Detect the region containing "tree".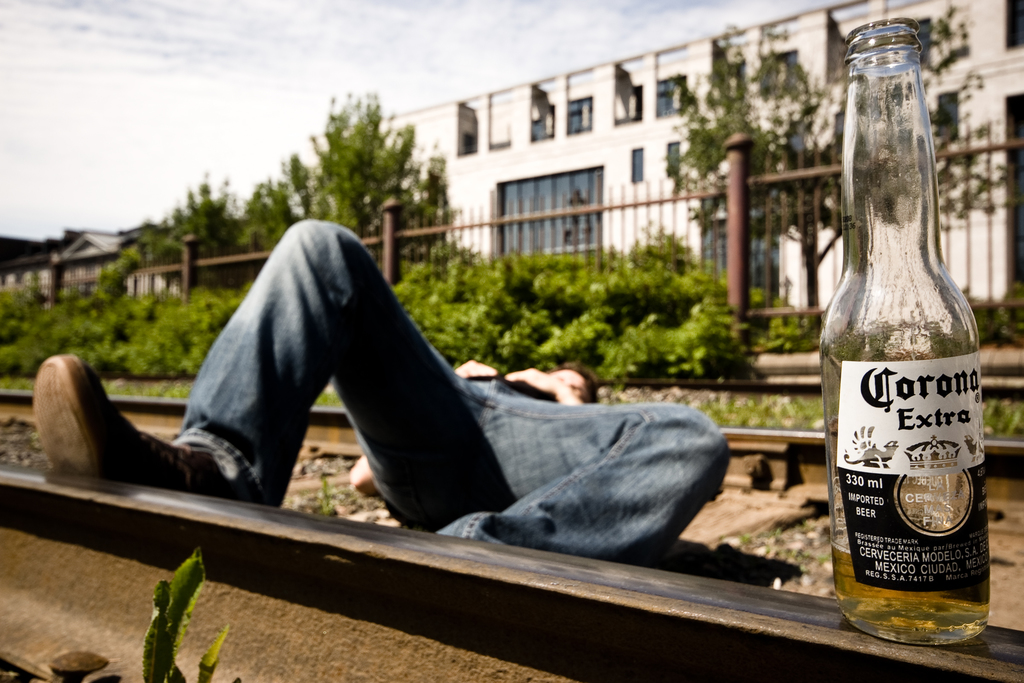
658,12,849,333.
